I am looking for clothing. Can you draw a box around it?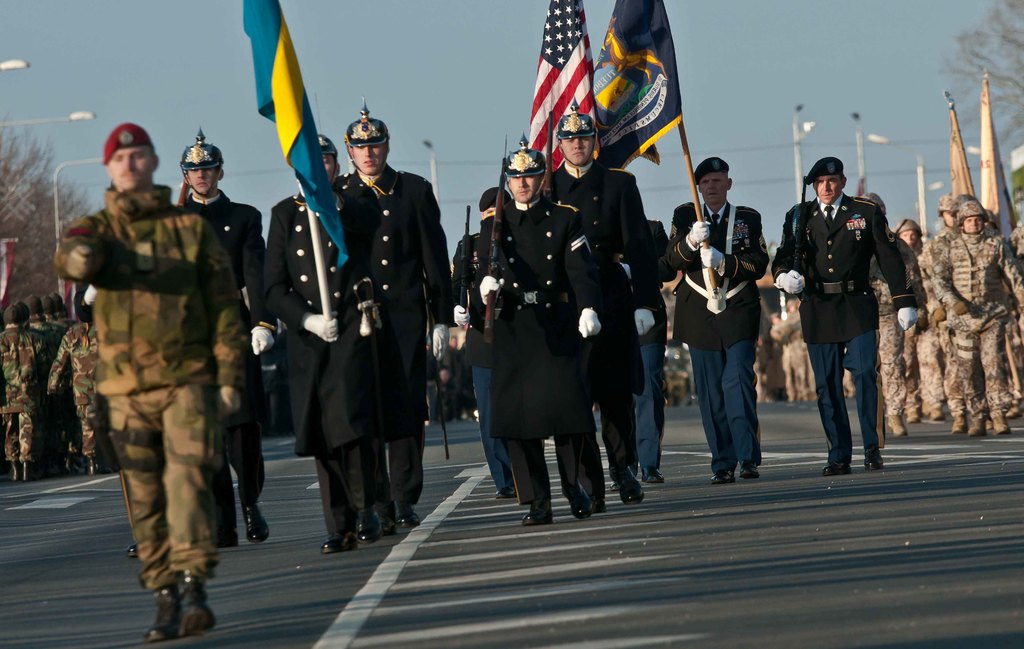
Sure, the bounding box is Rect(264, 185, 392, 538).
